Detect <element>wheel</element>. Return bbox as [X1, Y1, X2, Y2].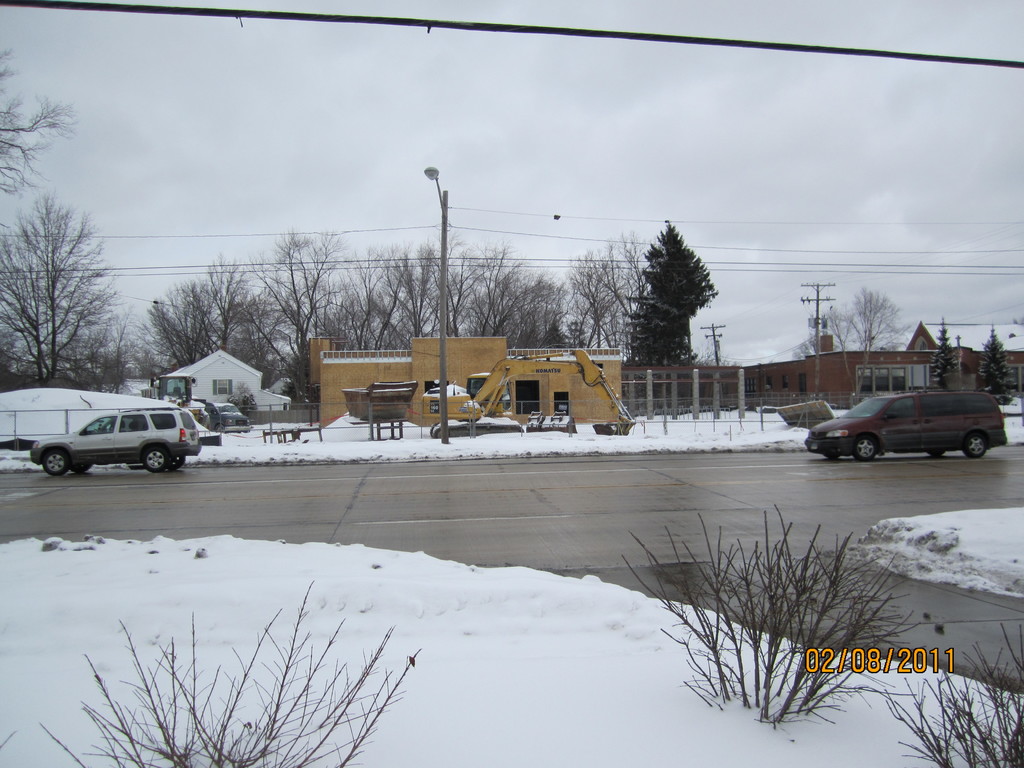
[963, 431, 988, 456].
